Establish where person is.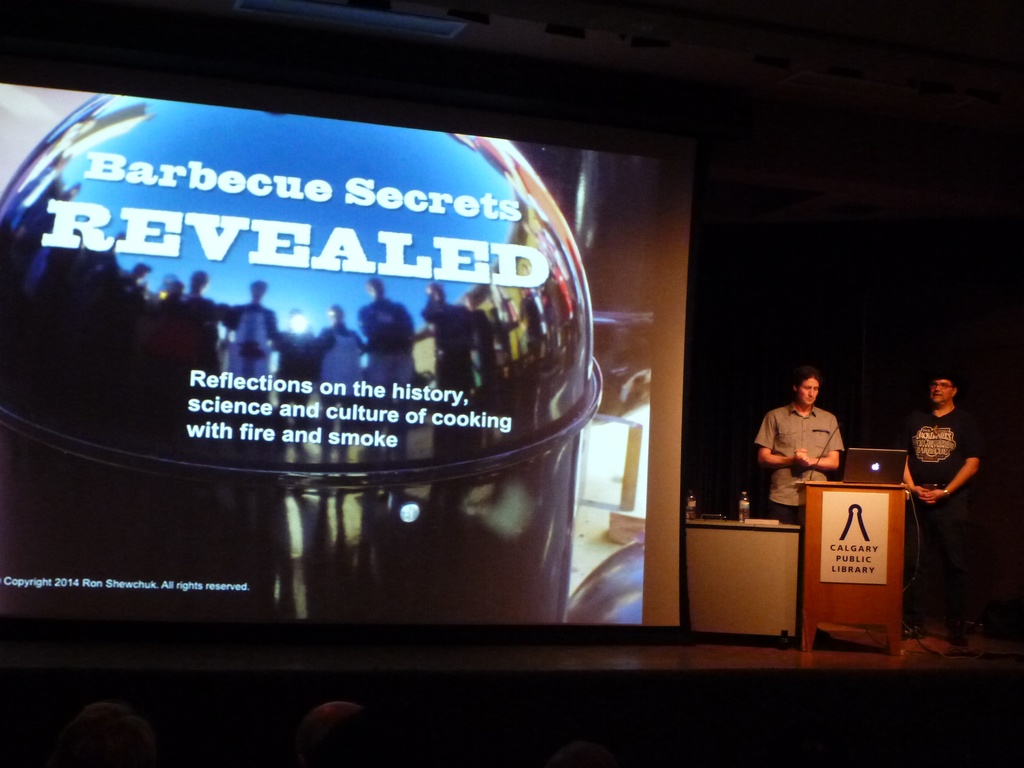
Established at crop(904, 373, 983, 642).
